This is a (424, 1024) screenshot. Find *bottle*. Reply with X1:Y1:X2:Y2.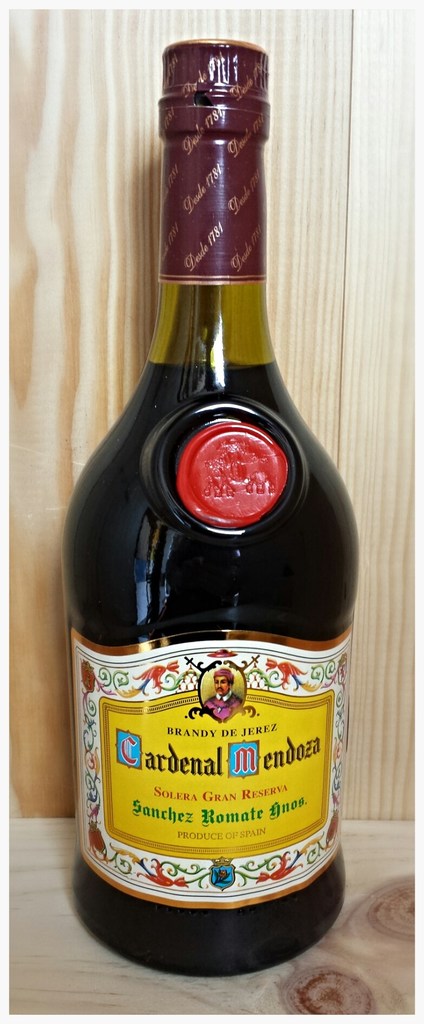
70:113:354:930.
